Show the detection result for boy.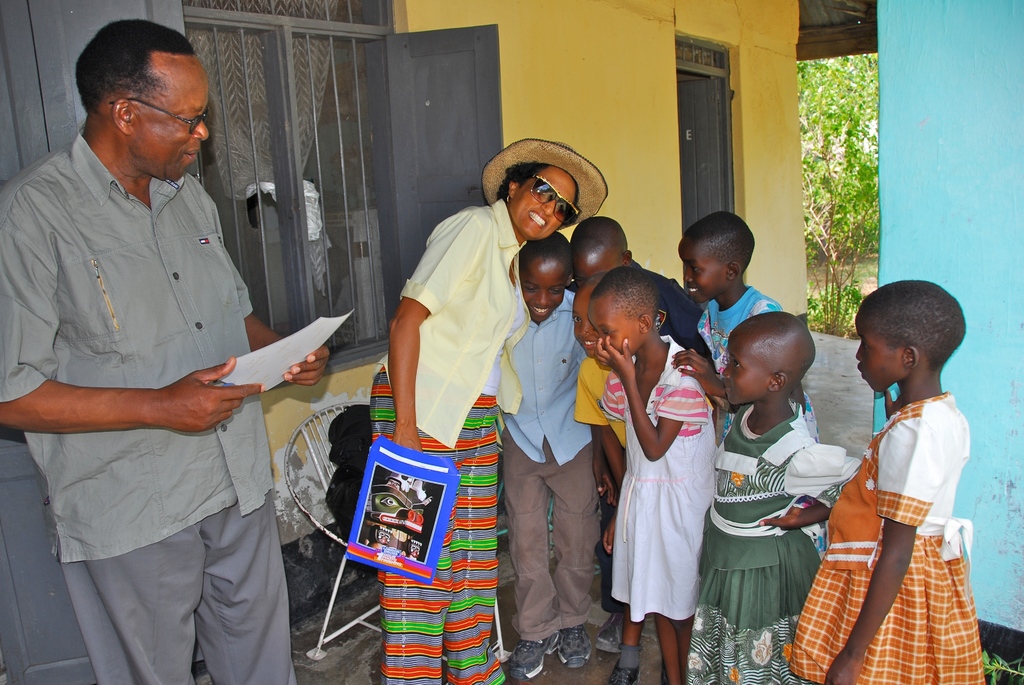
region(568, 279, 627, 653).
